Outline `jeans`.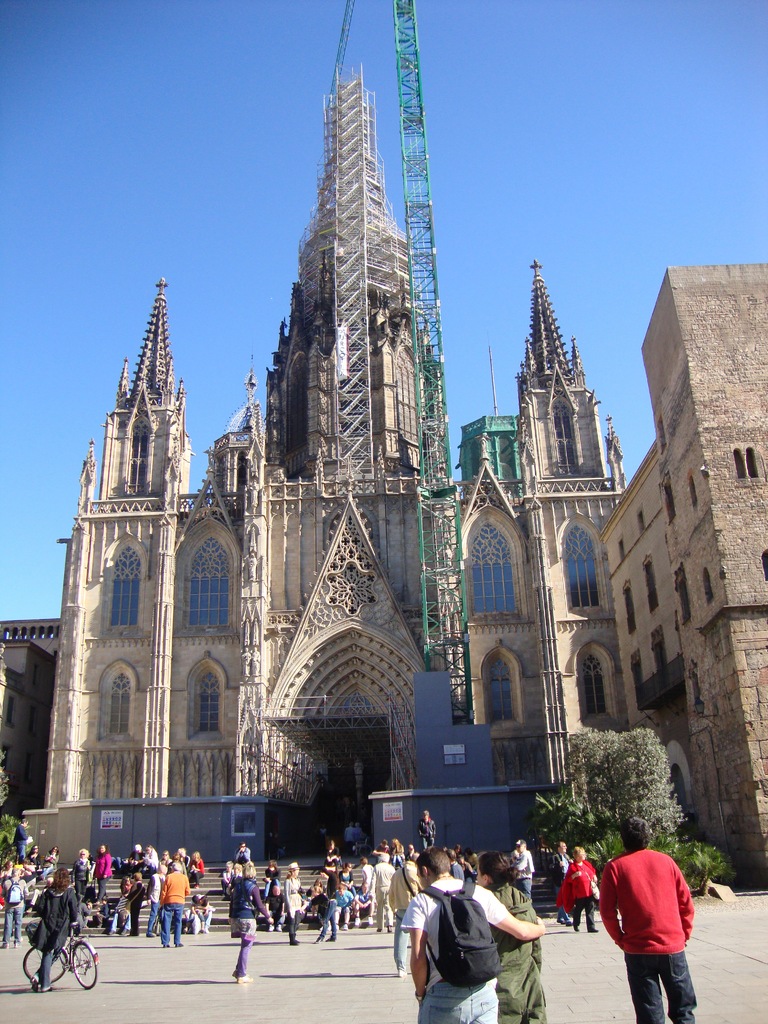
Outline: {"left": 614, "top": 958, "right": 708, "bottom": 1023}.
